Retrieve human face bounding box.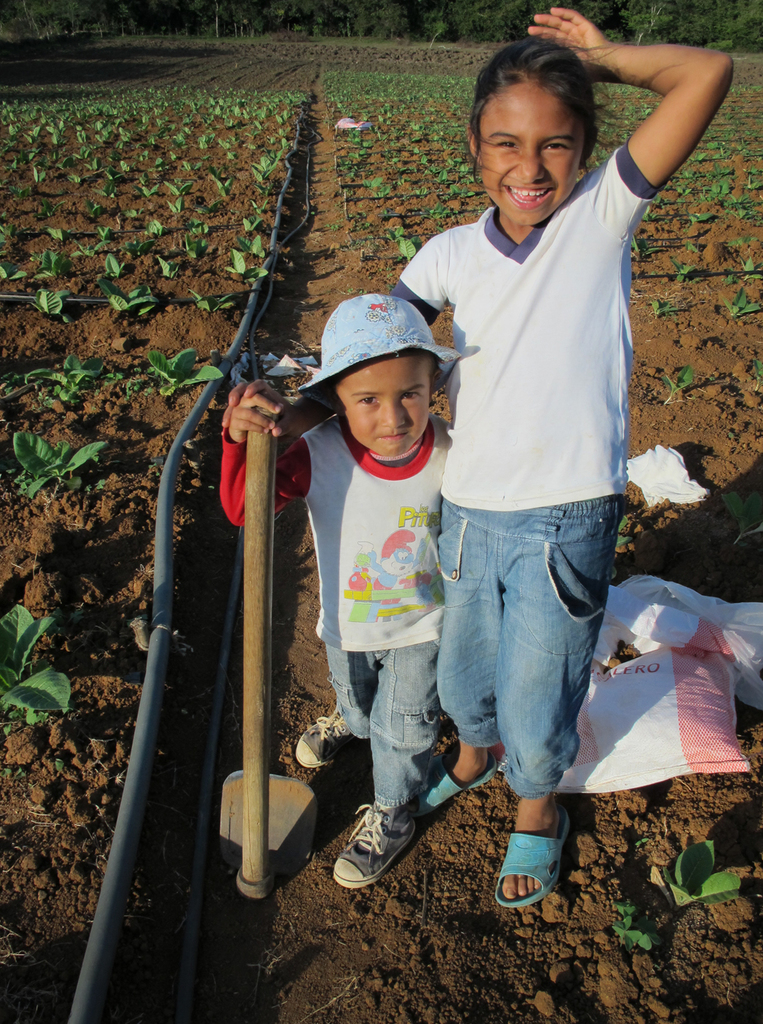
Bounding box: (335, 357, 434, 457).
